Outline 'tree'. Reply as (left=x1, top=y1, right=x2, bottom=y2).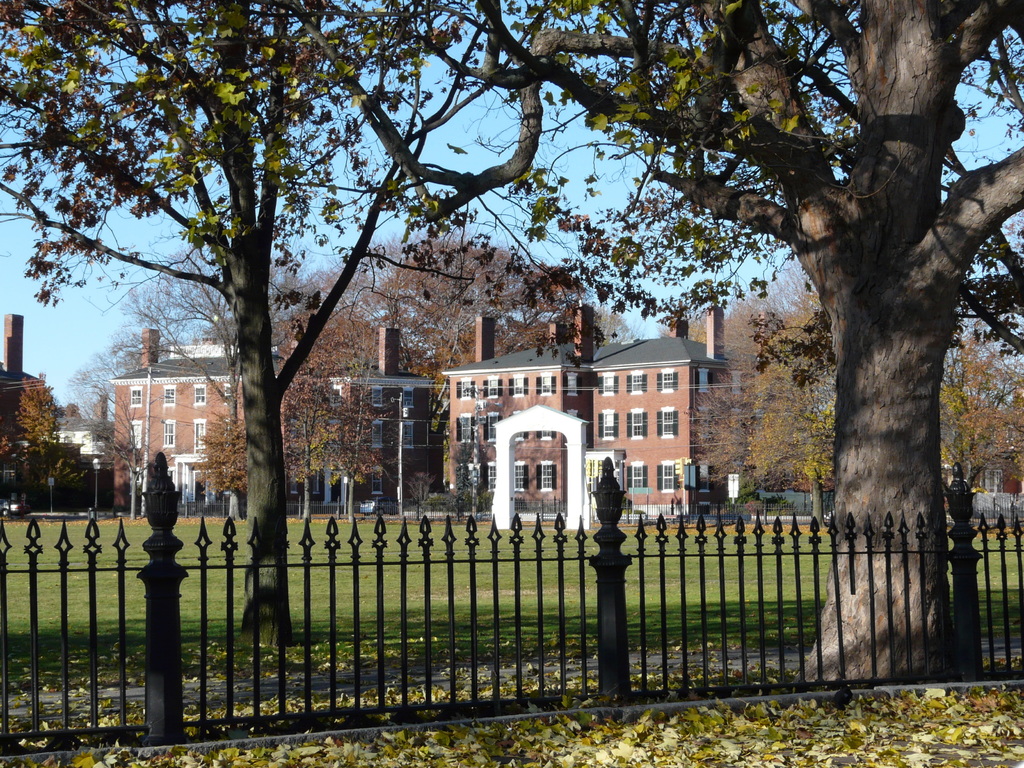
(left=204, top=368, right=271, bottom=522).
